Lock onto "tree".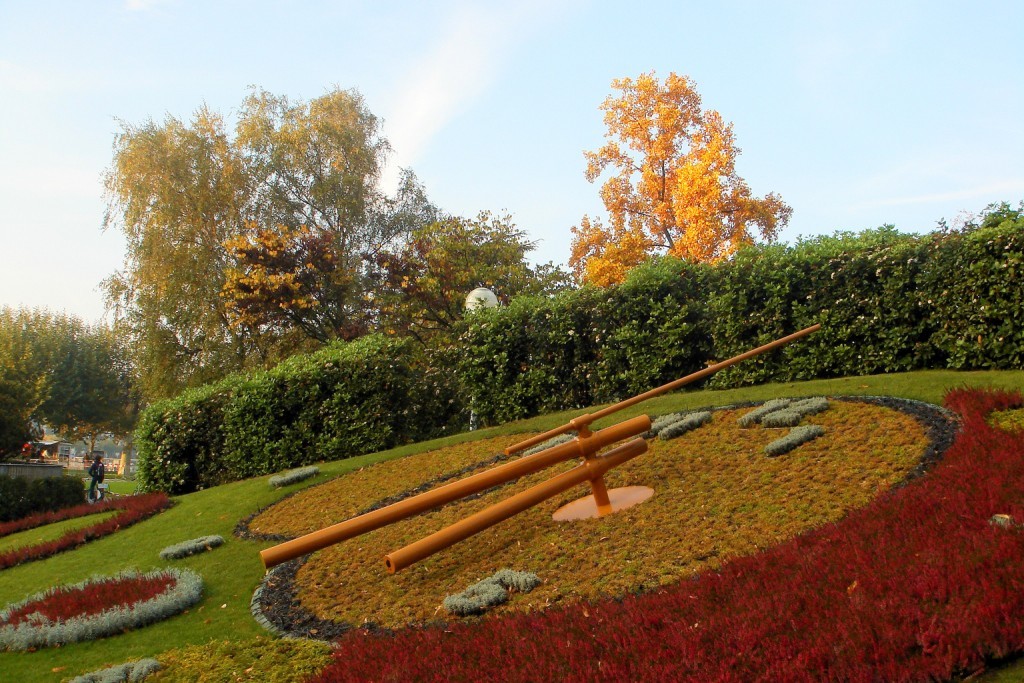
Locked: BBox(420, 201, 541, 322).
